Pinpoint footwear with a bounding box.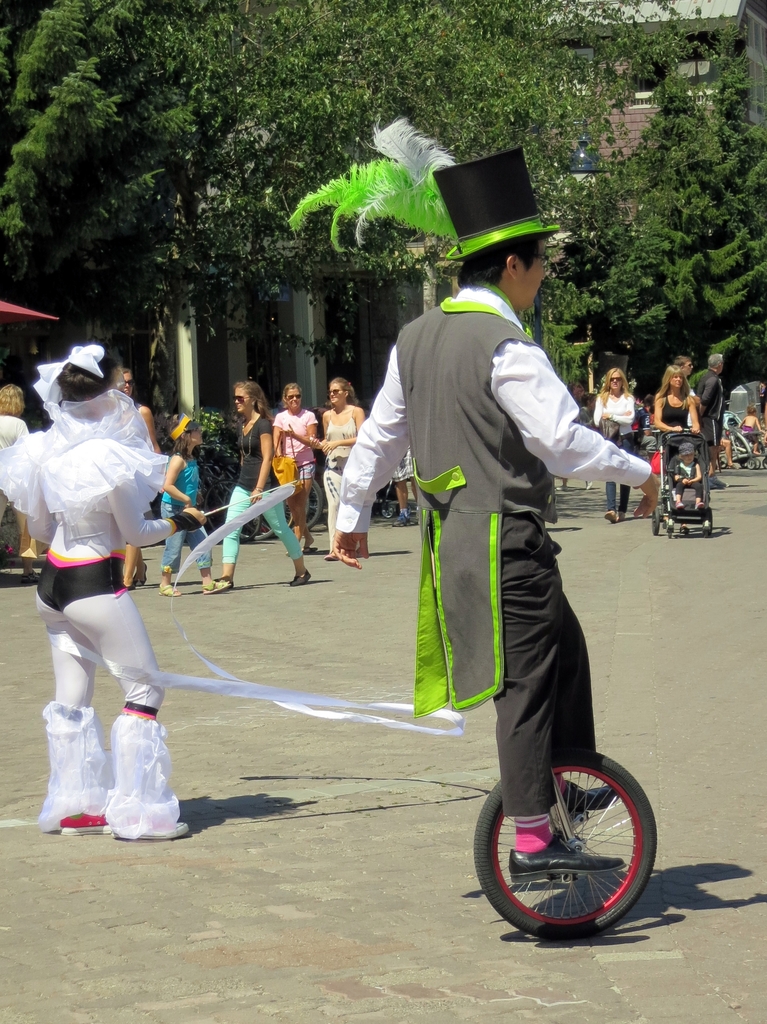
391:513:407:525.
